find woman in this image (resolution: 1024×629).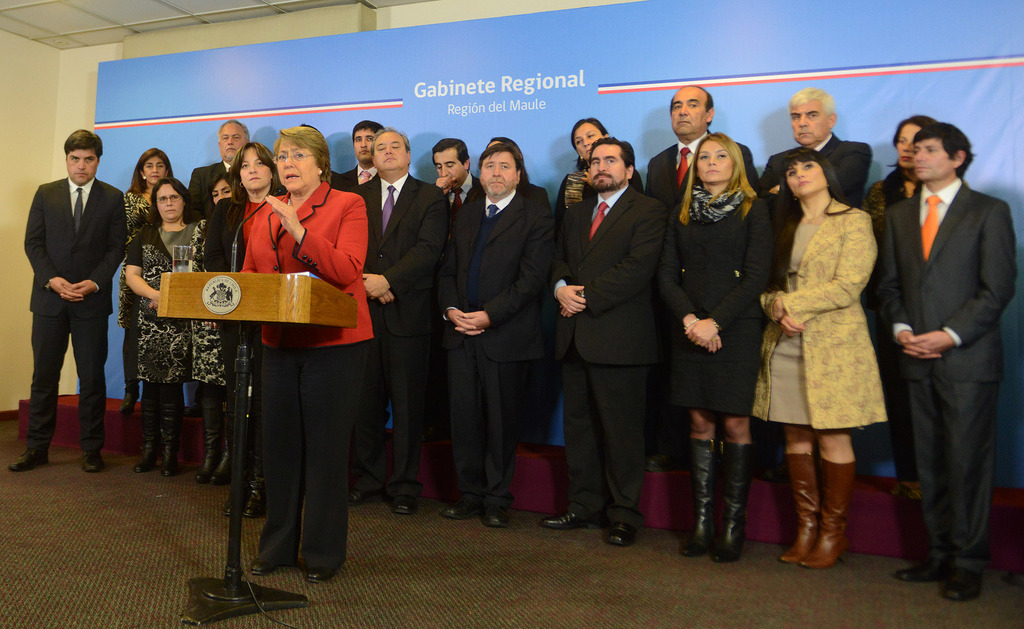
<box>855,115,941,481</box>.
